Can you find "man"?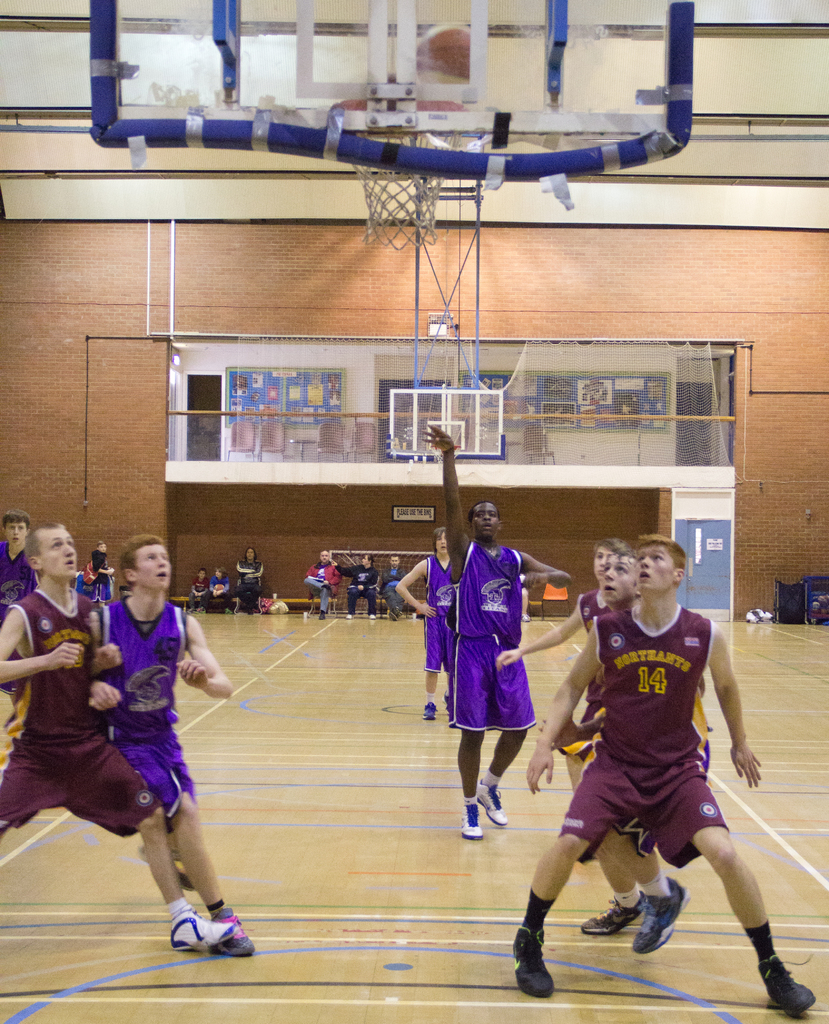
Yes, bounding box: {"x1": 490, "y1": 536, "x2": 628, "y2": 669}.
